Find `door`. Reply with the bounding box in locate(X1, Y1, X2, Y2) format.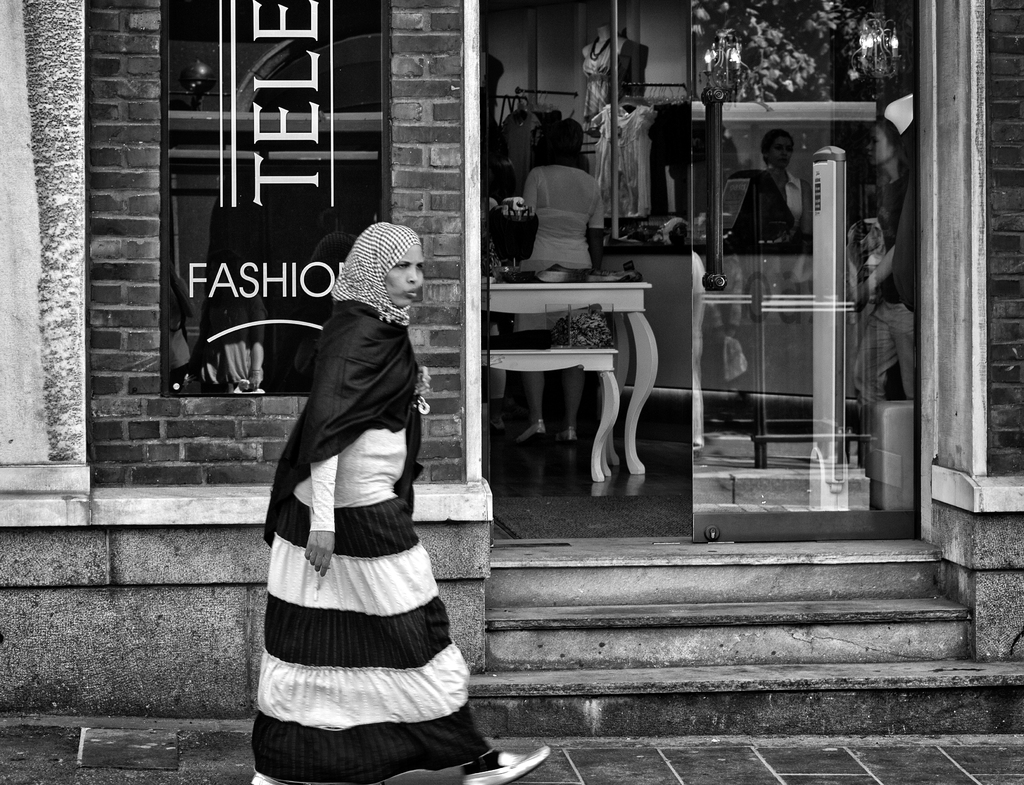
locate(689, 0, 920, 547).
